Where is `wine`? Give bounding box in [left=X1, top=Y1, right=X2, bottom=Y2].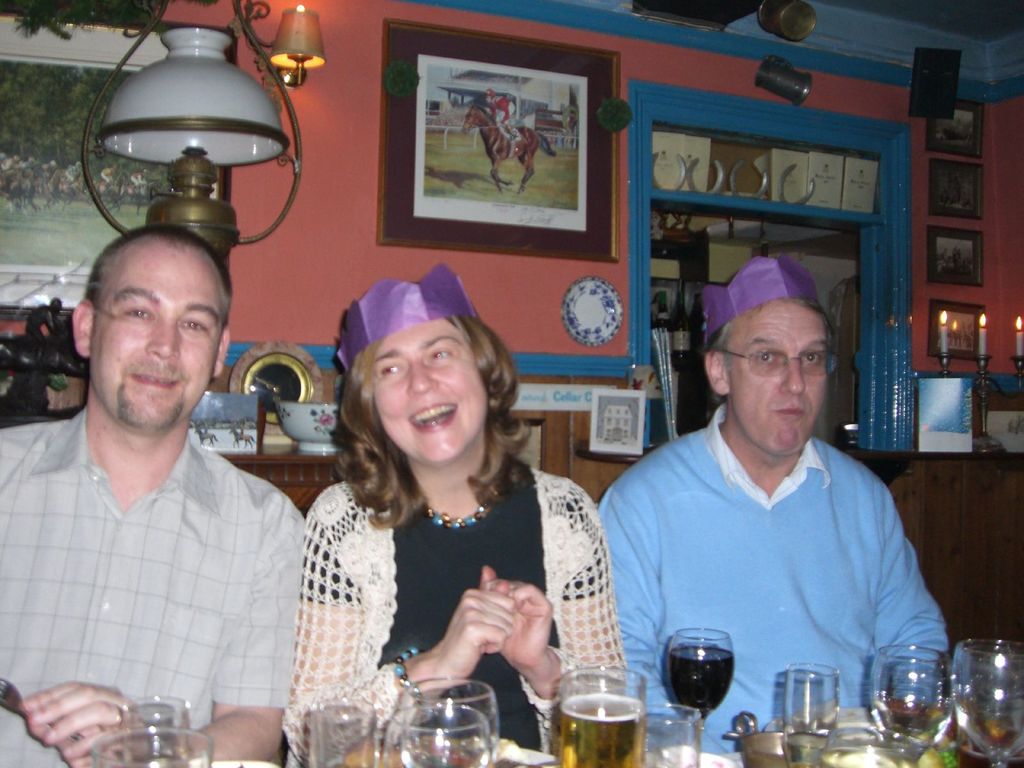
[left=880, top=699, right=946, bottom=740].
